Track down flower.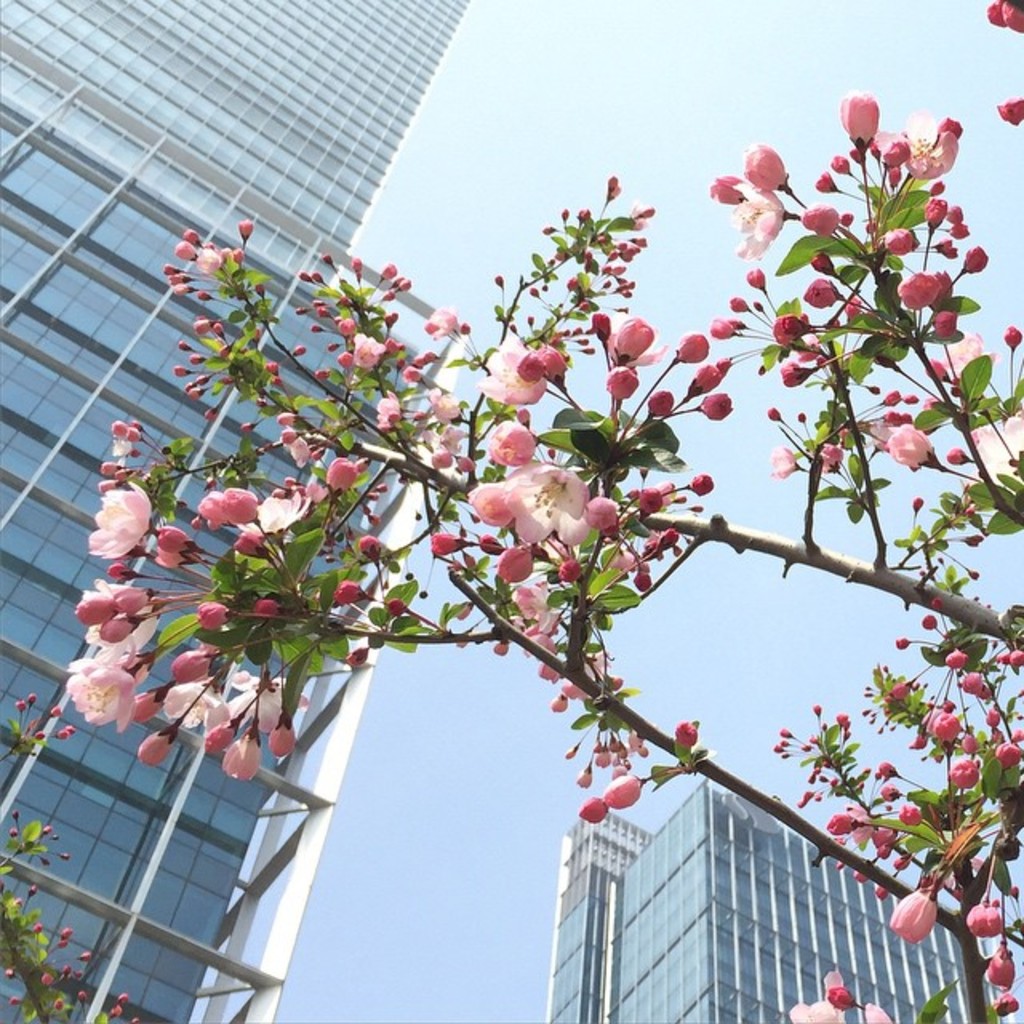
Tracked to pyautogui.locateOnScreen(883, 222, 909, 253).
